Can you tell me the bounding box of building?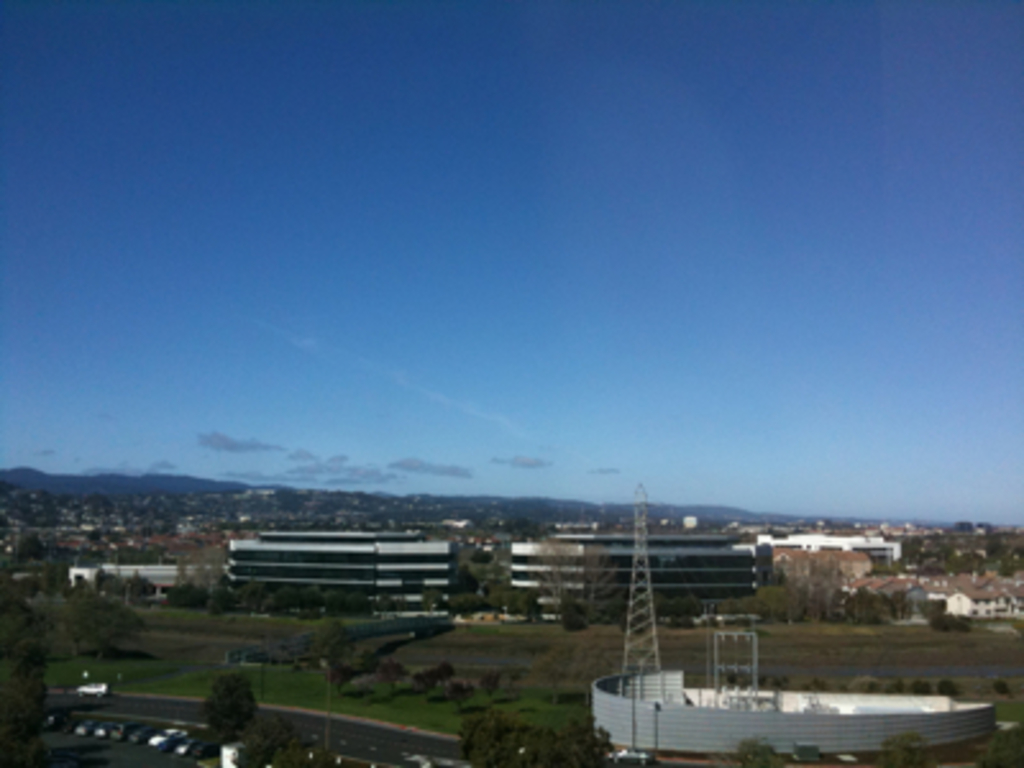
locate(502, 515, 755, 617).
